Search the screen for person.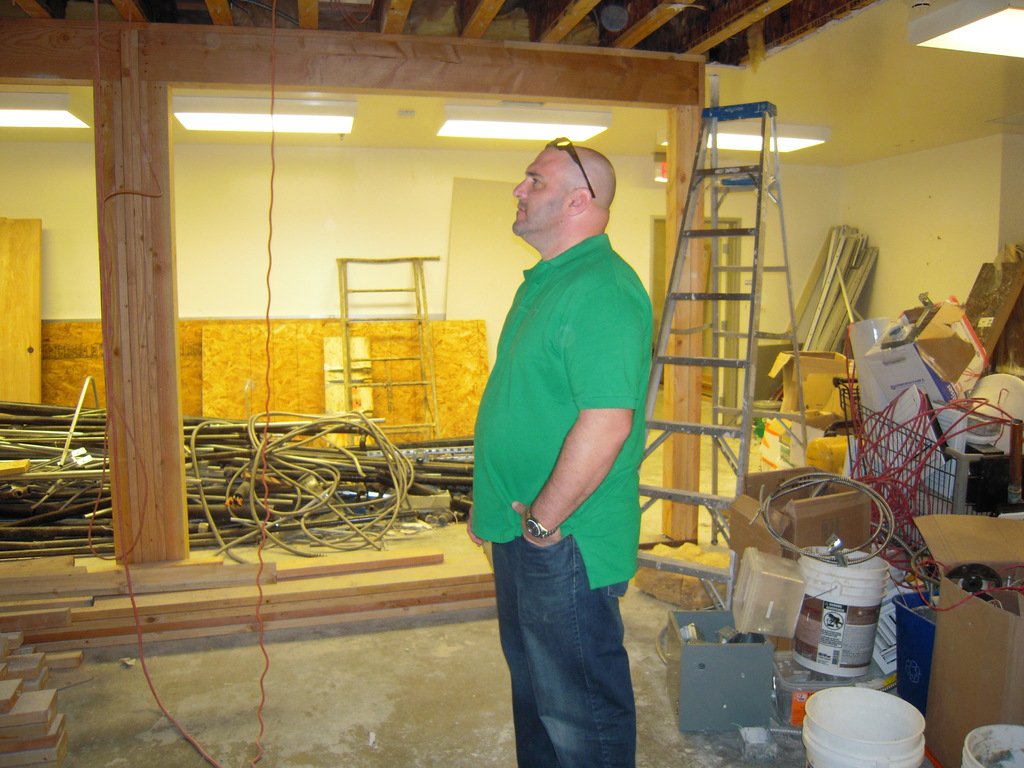
Found at Rect(473, 96, 670, 767).
